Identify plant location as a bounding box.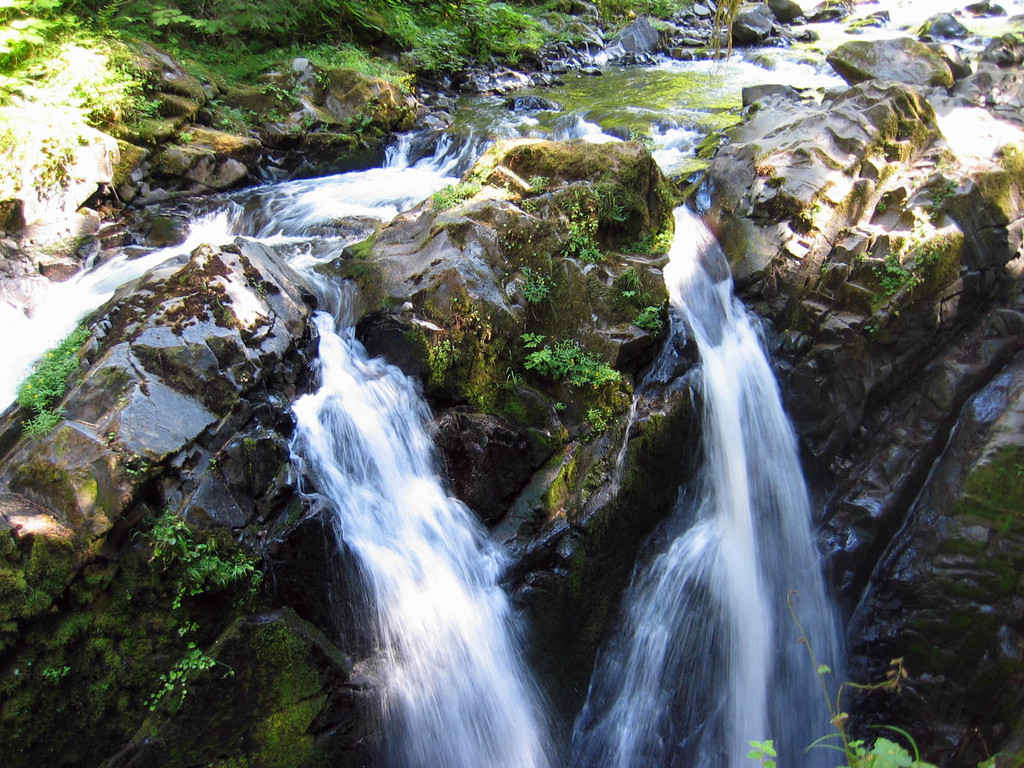
l=650, t=19, r=664, b=32.
